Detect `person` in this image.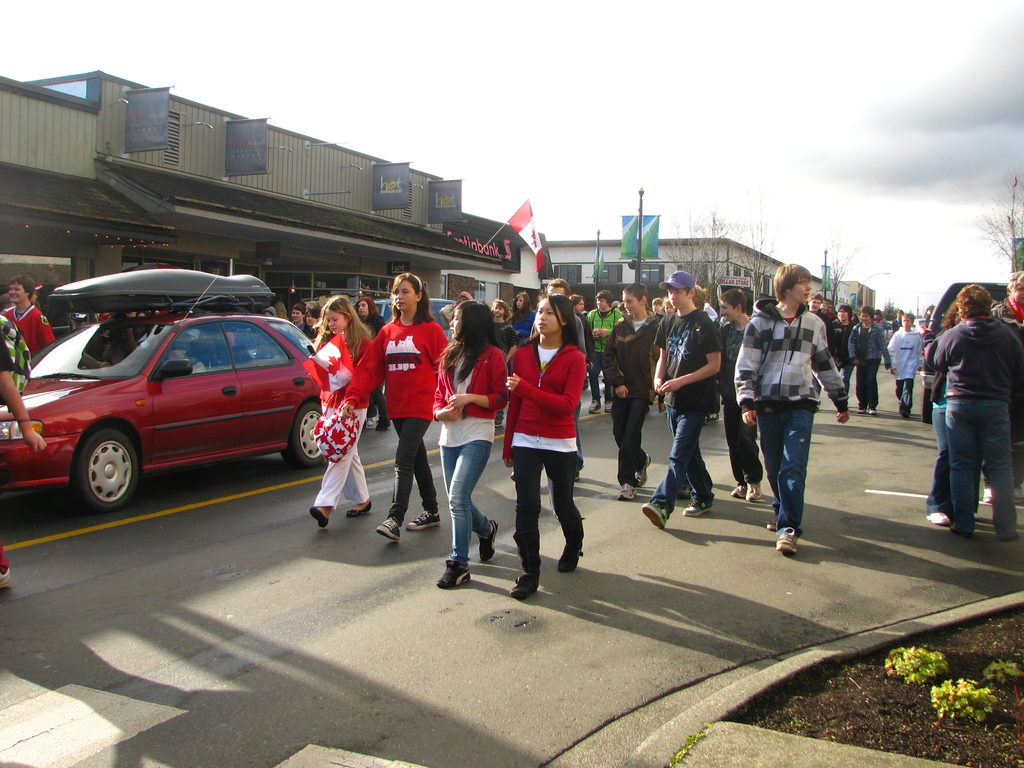
Detection: bbox=[925, 278, 1023, 543].
